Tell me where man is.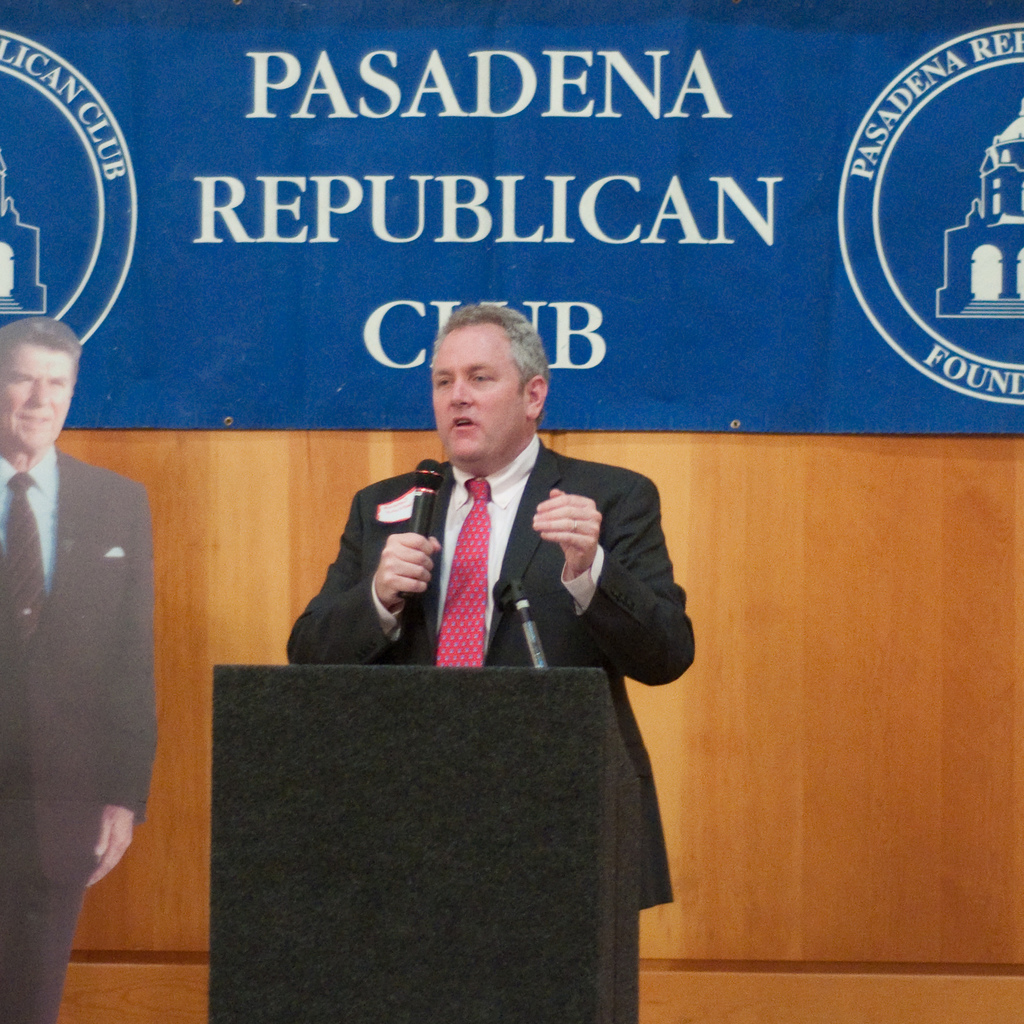
man is at <box>0,316,154,1023</box>.
